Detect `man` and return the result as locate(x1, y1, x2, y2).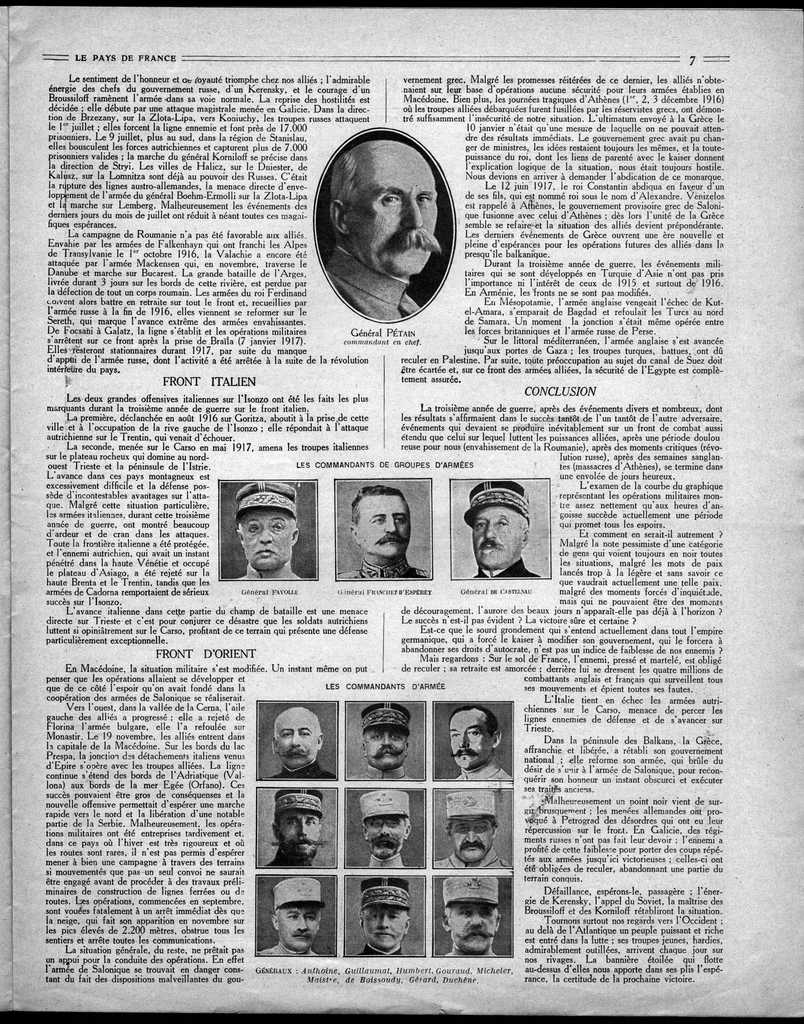
locate(263, 704, 337, 781).
